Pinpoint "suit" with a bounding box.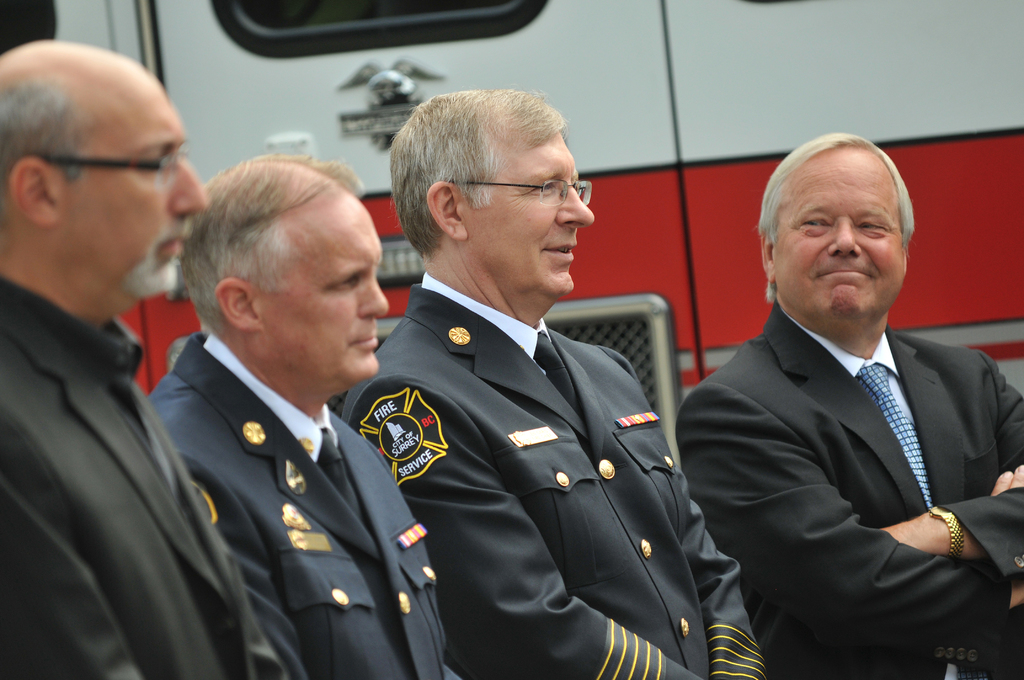
region(147, 330, 461, 679).
